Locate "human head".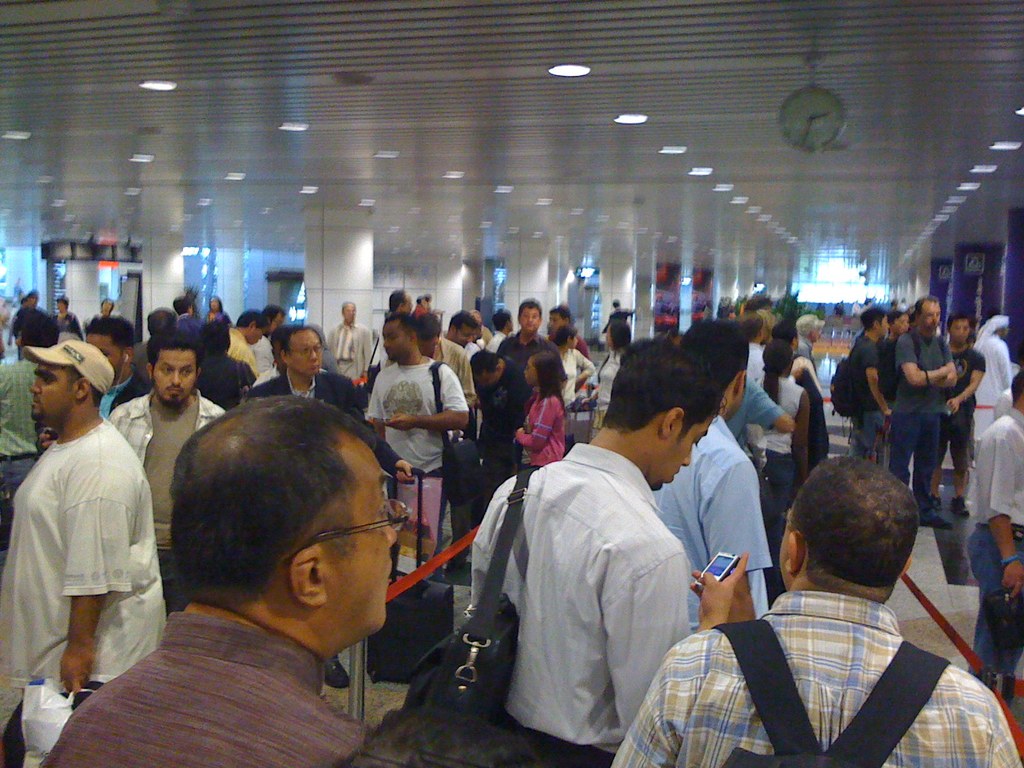
Bounding box: [left=547, top=306, right=577, bottom=335].
